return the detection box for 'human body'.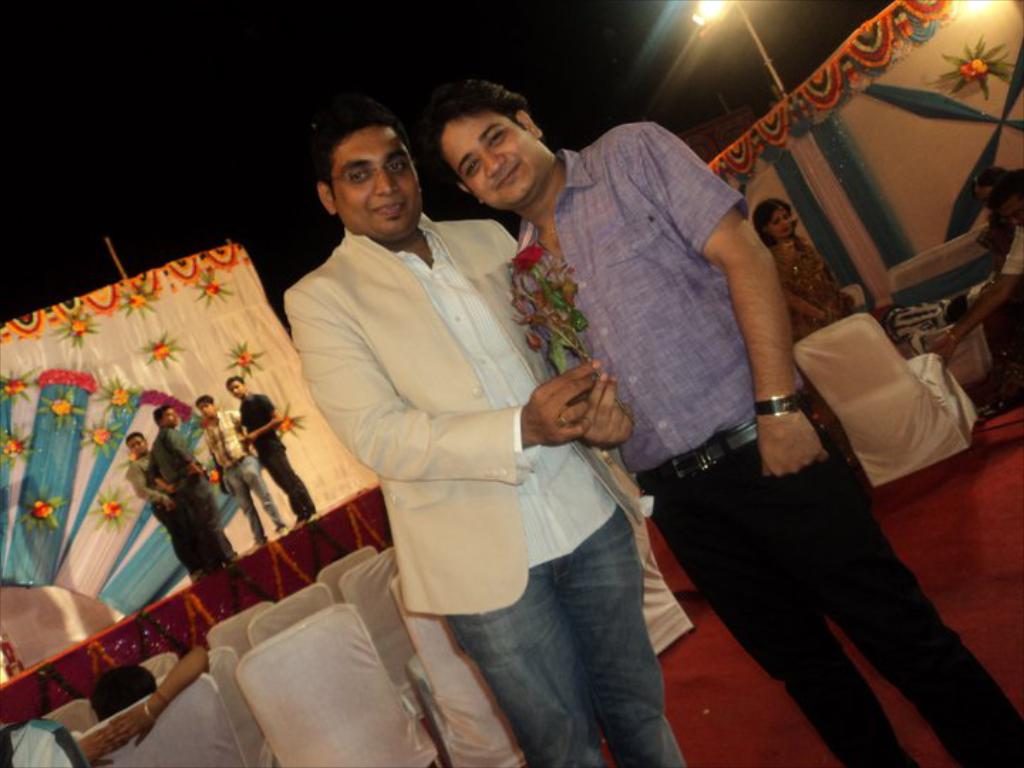
<region>149, 430, 226, 577</region>.
